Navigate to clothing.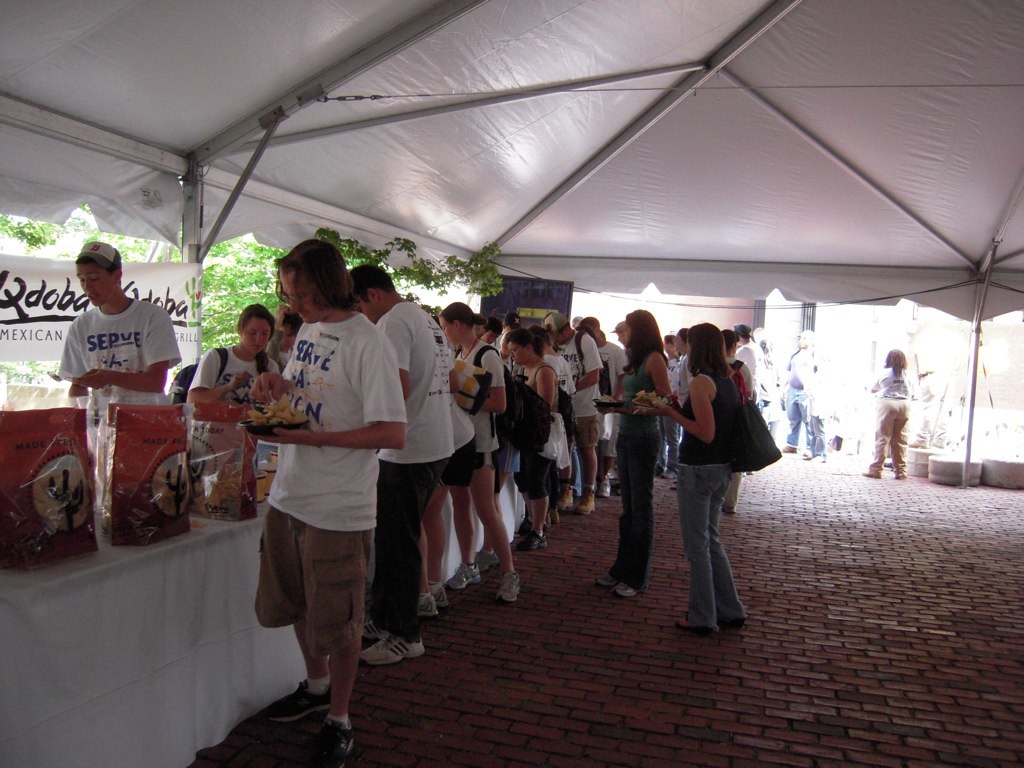
Navigation target: x1=628, y1=344, x2=677, y2=571.
